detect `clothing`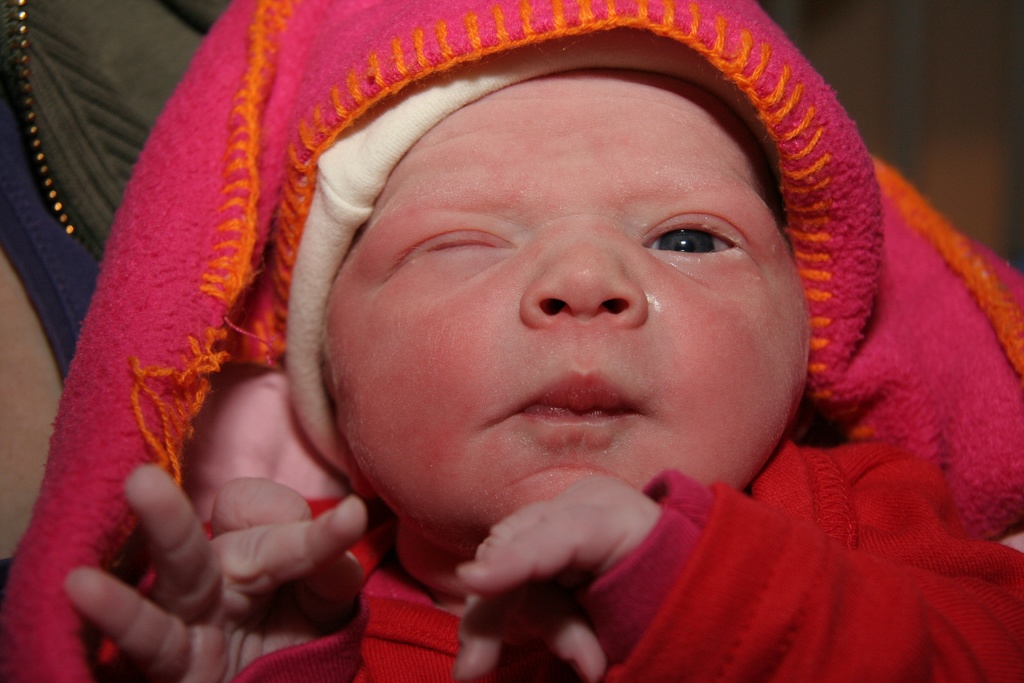
(10,0,1023,678)
